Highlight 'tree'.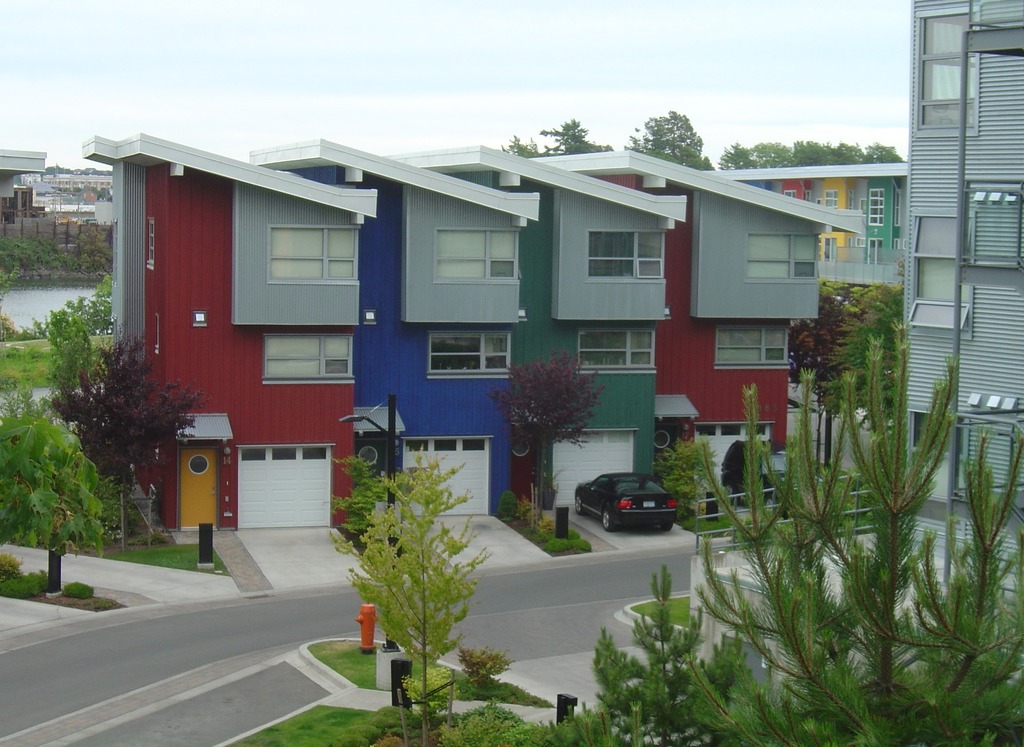
Highlighted region: [619, 104, 715, 171].
